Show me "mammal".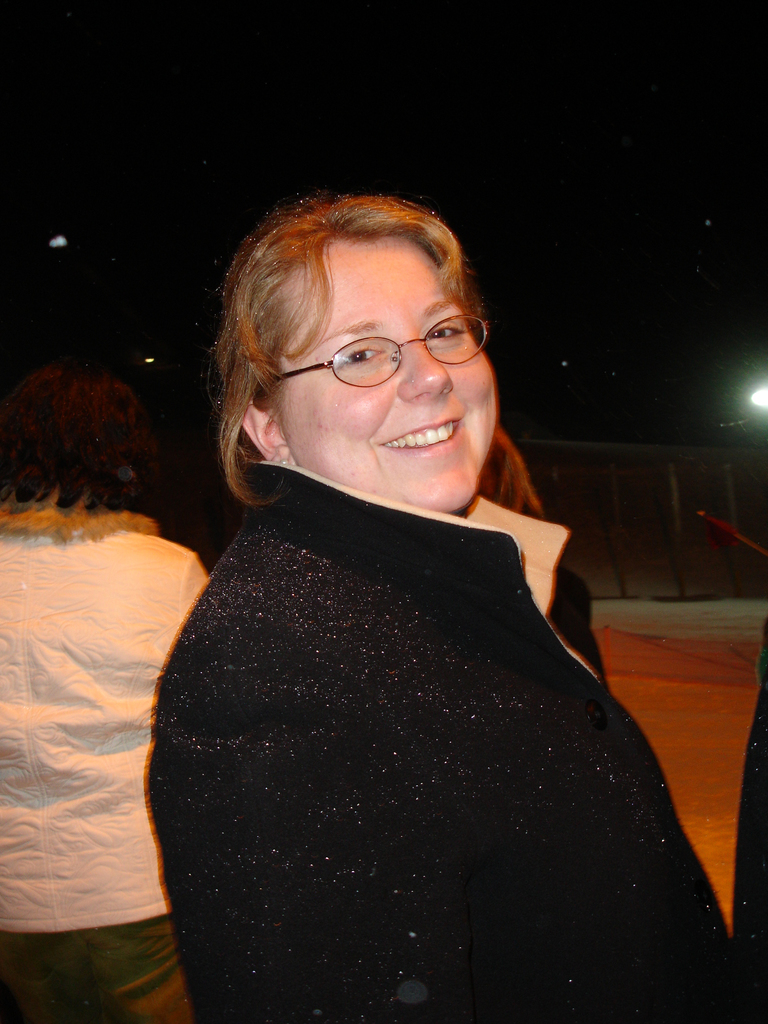
"mammal" is here: [0, 356, 222, 1023].
